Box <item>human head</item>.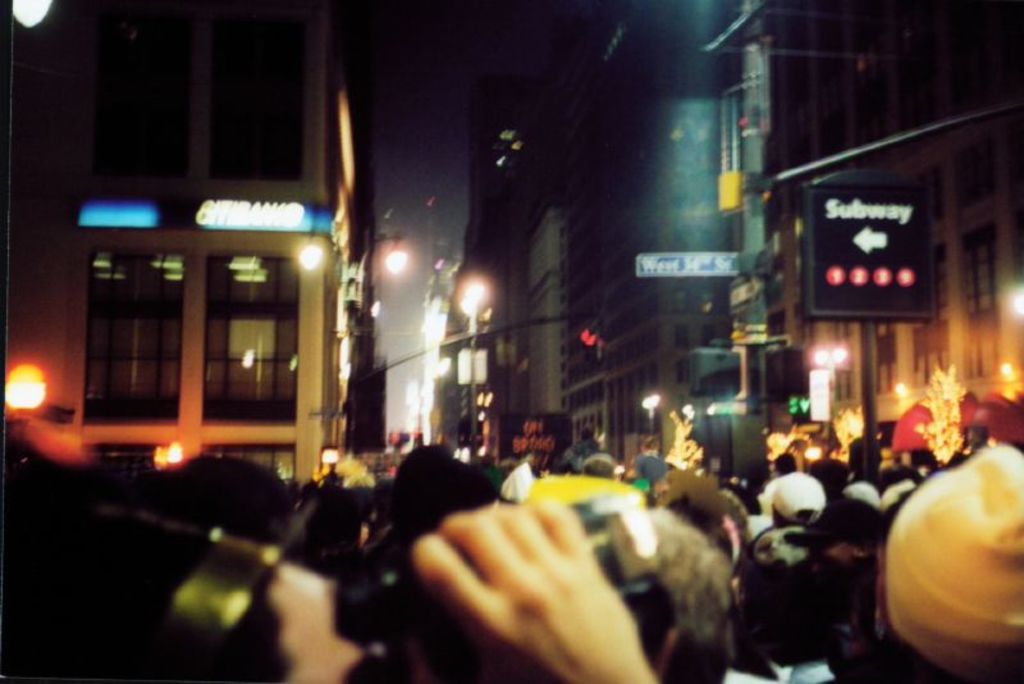
[x1=965, y1=420, x2=996, y2=444].
